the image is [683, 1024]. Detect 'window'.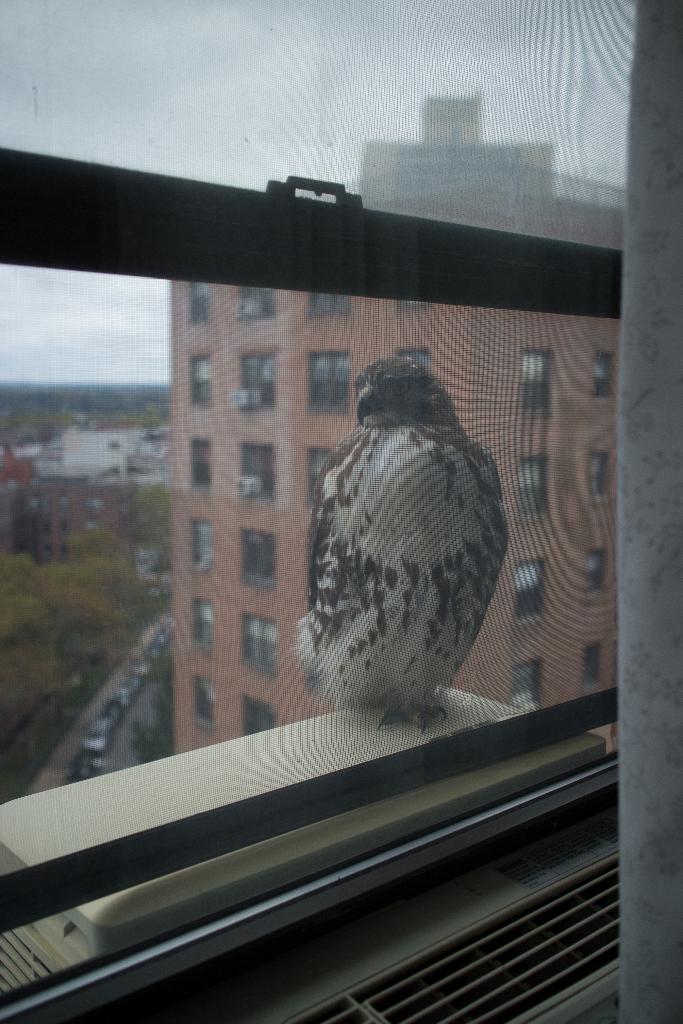
Detection: x1=192 y1=440 x2=211 y2=491.
